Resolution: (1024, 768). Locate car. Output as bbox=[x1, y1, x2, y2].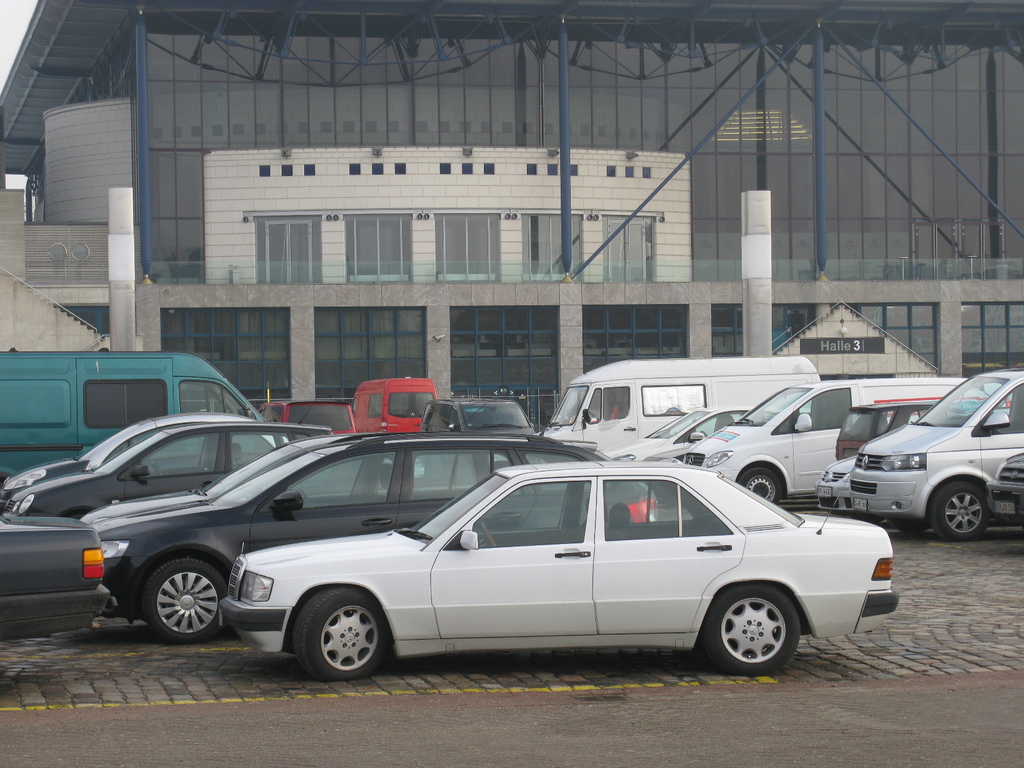
bbox=[0, 416, 294, 518].
